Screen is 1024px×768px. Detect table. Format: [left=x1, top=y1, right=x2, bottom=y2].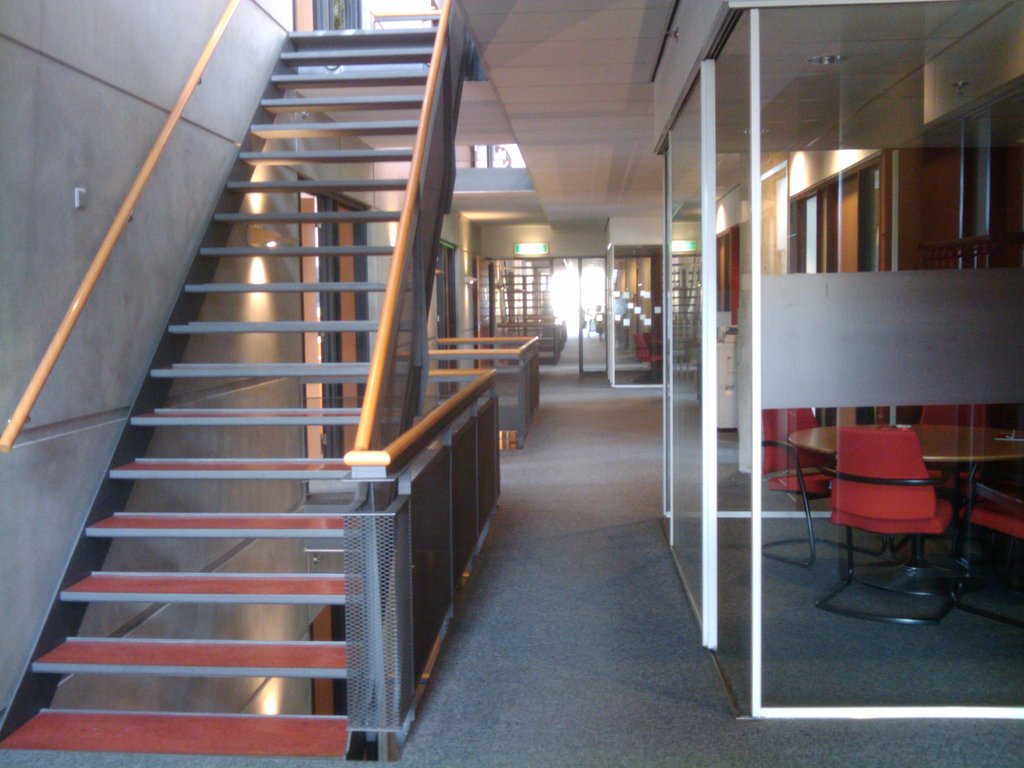
[left=788, top=415, right=1023, bottom=592].
